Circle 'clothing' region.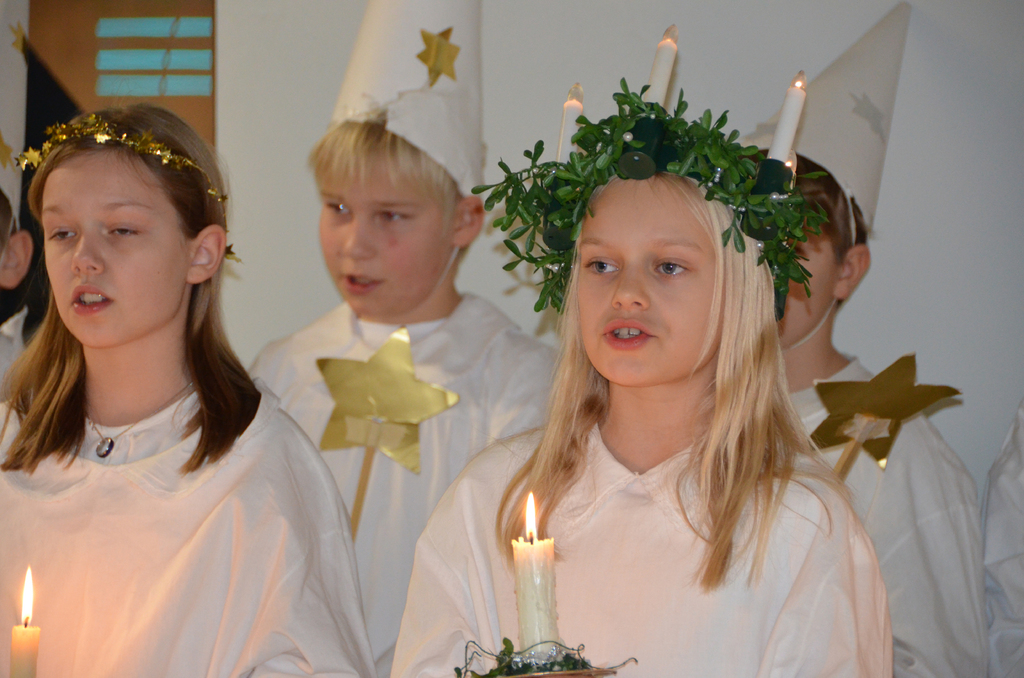
Region: (6,327,361,661).
